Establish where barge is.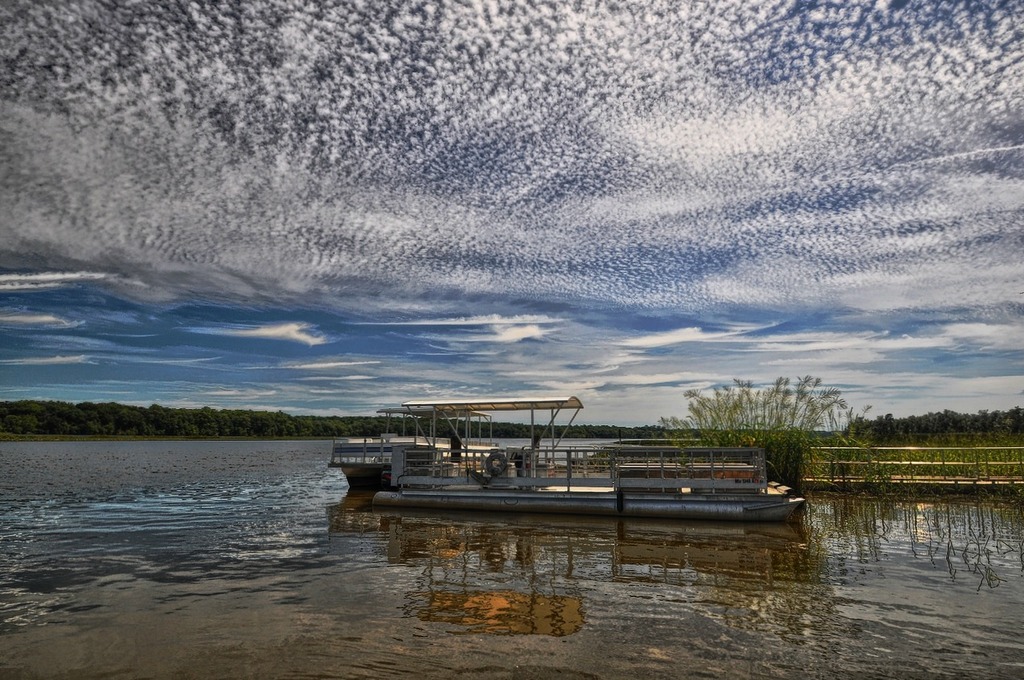
Established at [372, 396, 803, 521].
